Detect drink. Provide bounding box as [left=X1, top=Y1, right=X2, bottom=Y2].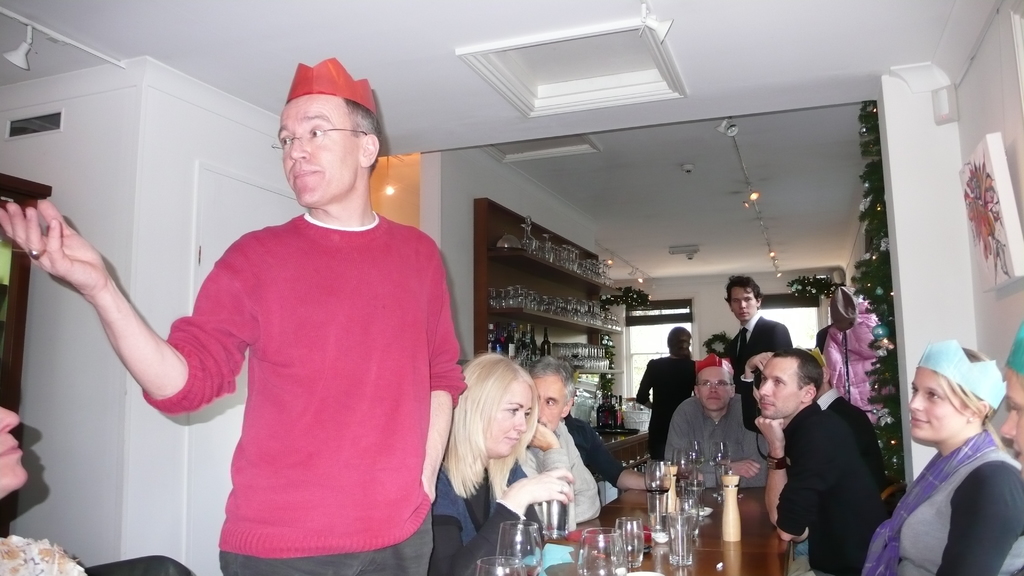
[left=701, top=503, right=716, bottom=527].
